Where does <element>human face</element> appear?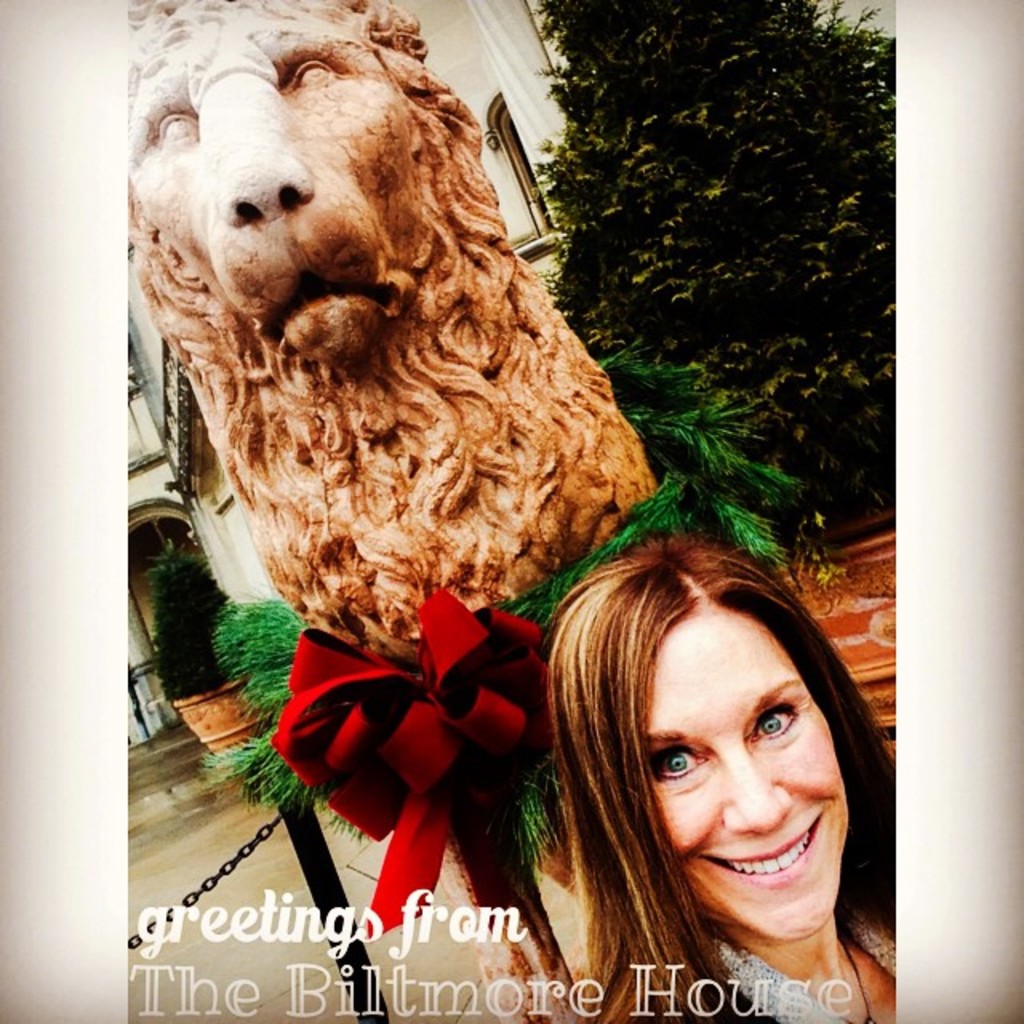
Appears at <box>653,610,845,949</box>.
